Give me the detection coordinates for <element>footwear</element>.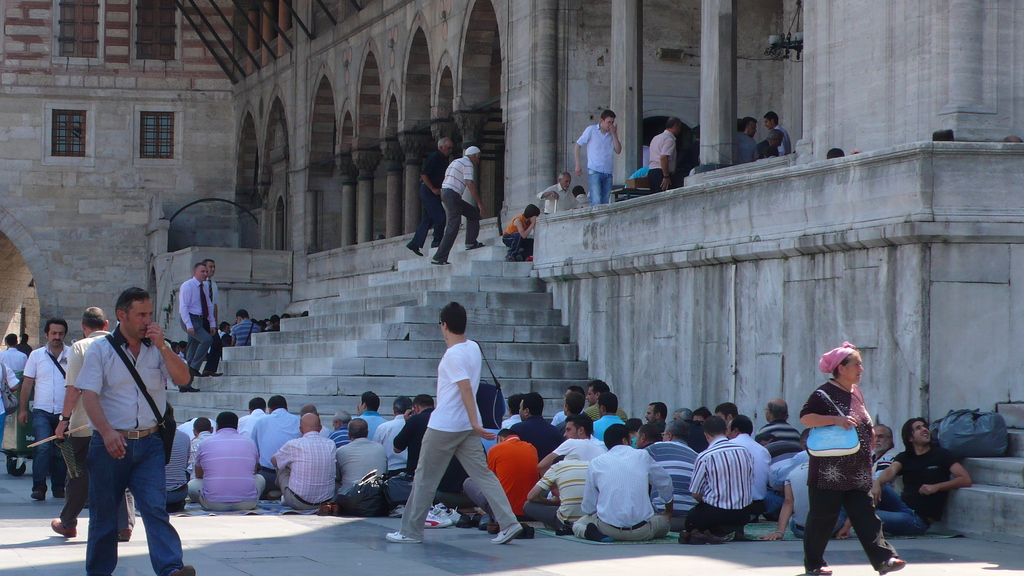
Rect(50, 518, 76, 540).
